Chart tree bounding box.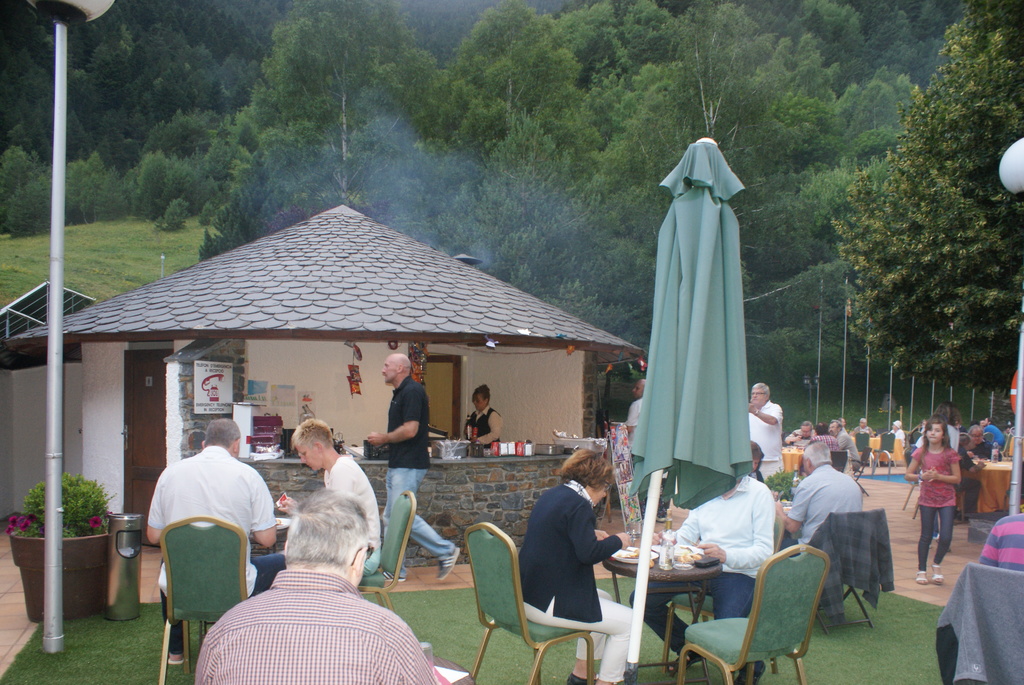
Charted: BBox(198, 0, 436, 265).
